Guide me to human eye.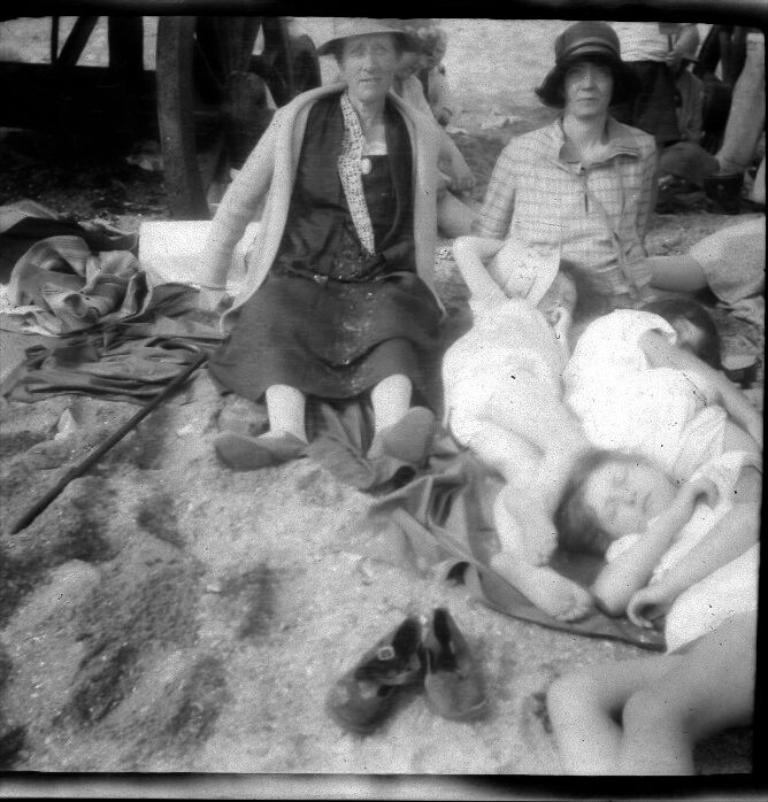
Guidance: <region>375, 40, 391, 59</region>.
